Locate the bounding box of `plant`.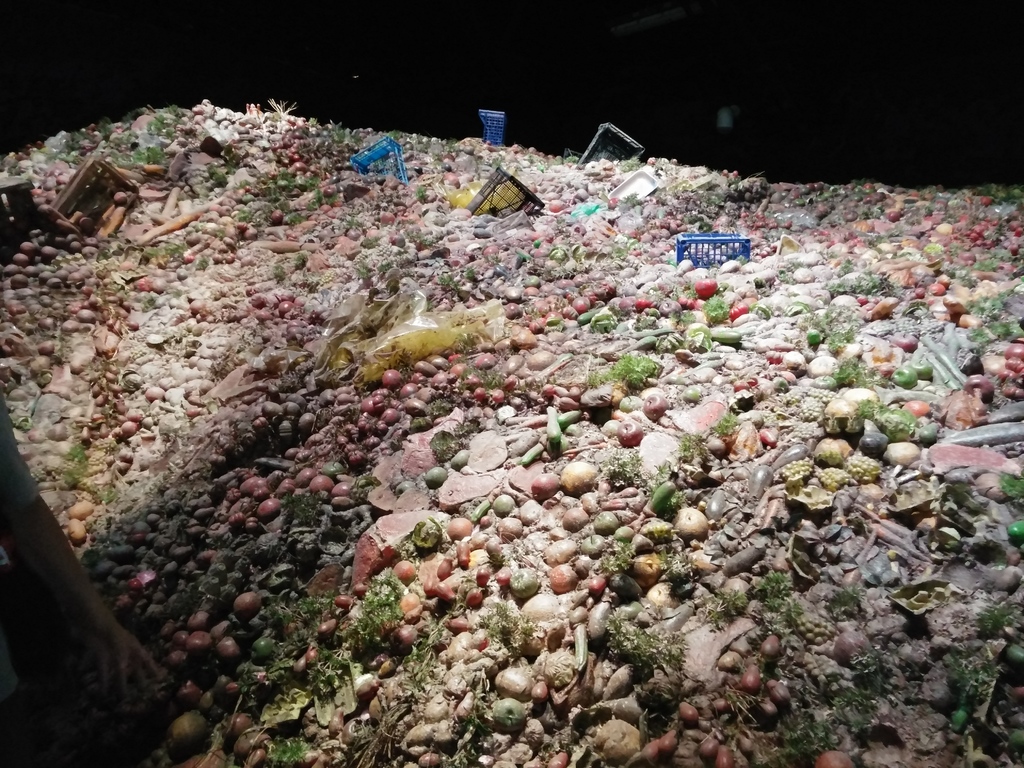
Bounding box: left=623, top=189, right=637, bottom=205.
